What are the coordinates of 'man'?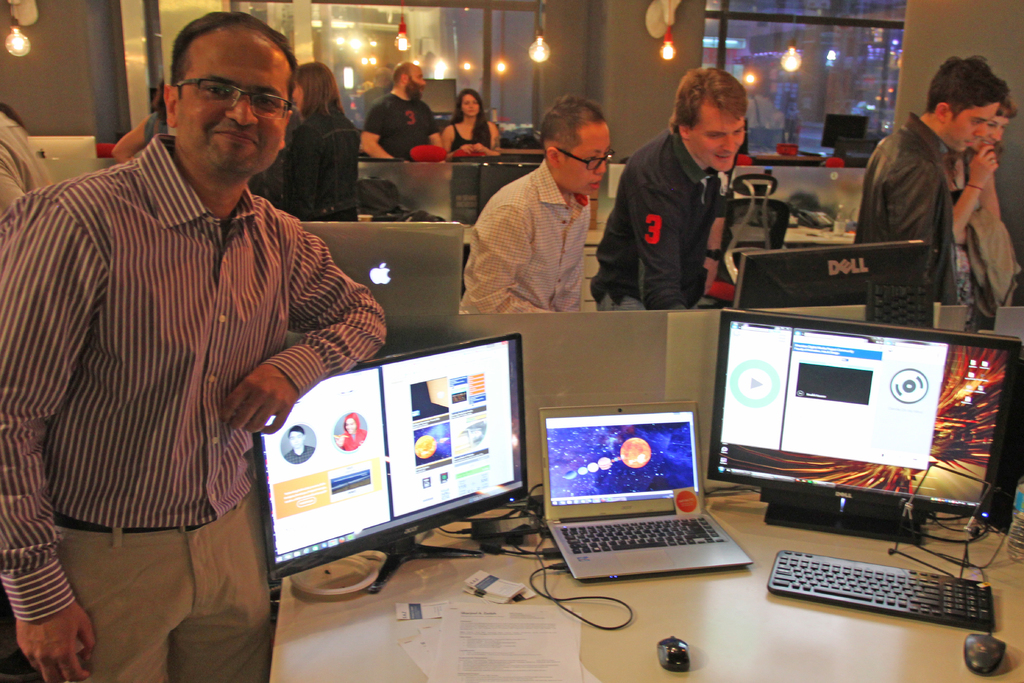
(22, 0, 384, 675).
